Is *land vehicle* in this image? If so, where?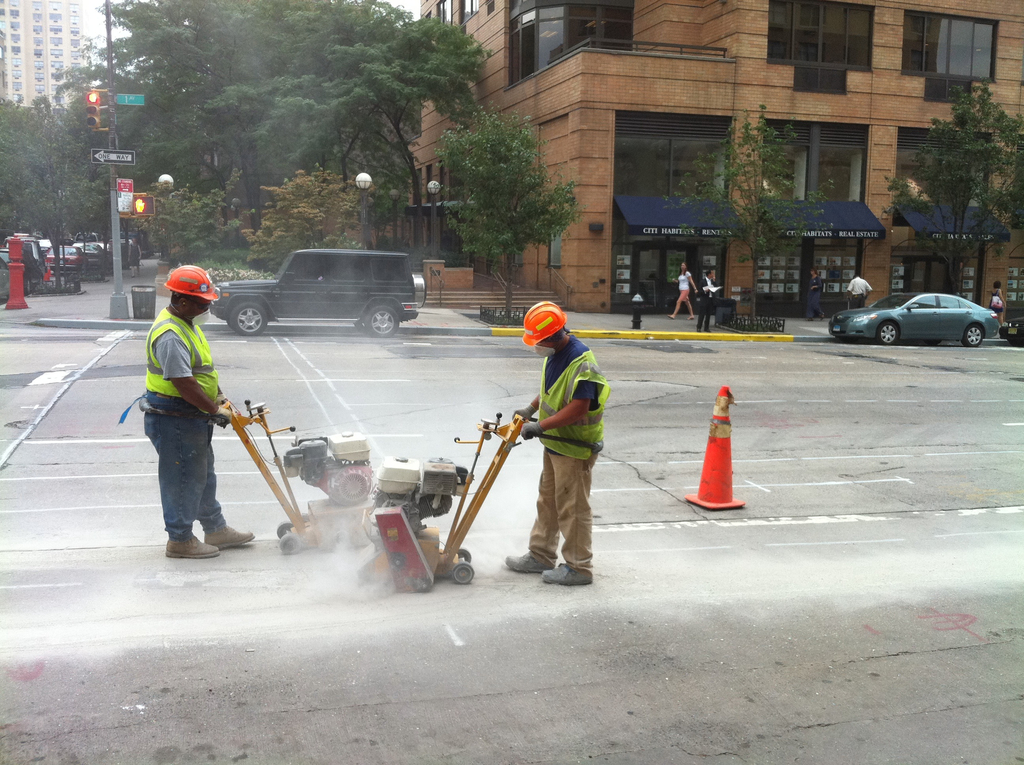
Yes, at <region>108, 238, 134, 272</region>.
